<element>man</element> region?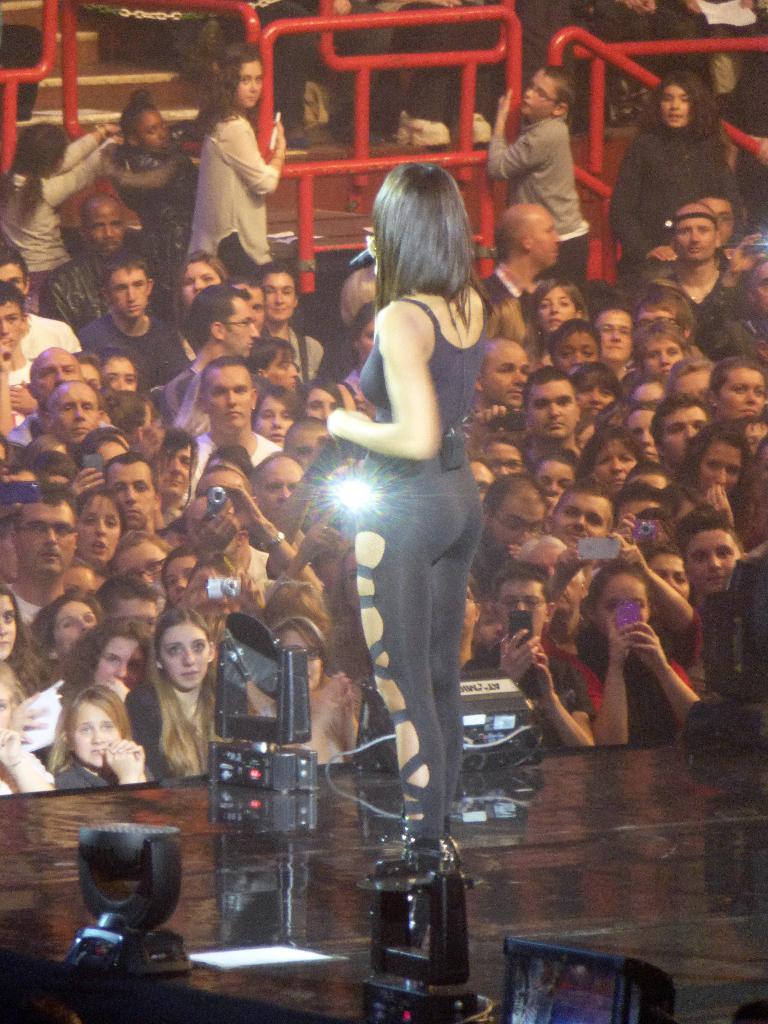
(88,250,194,412)
